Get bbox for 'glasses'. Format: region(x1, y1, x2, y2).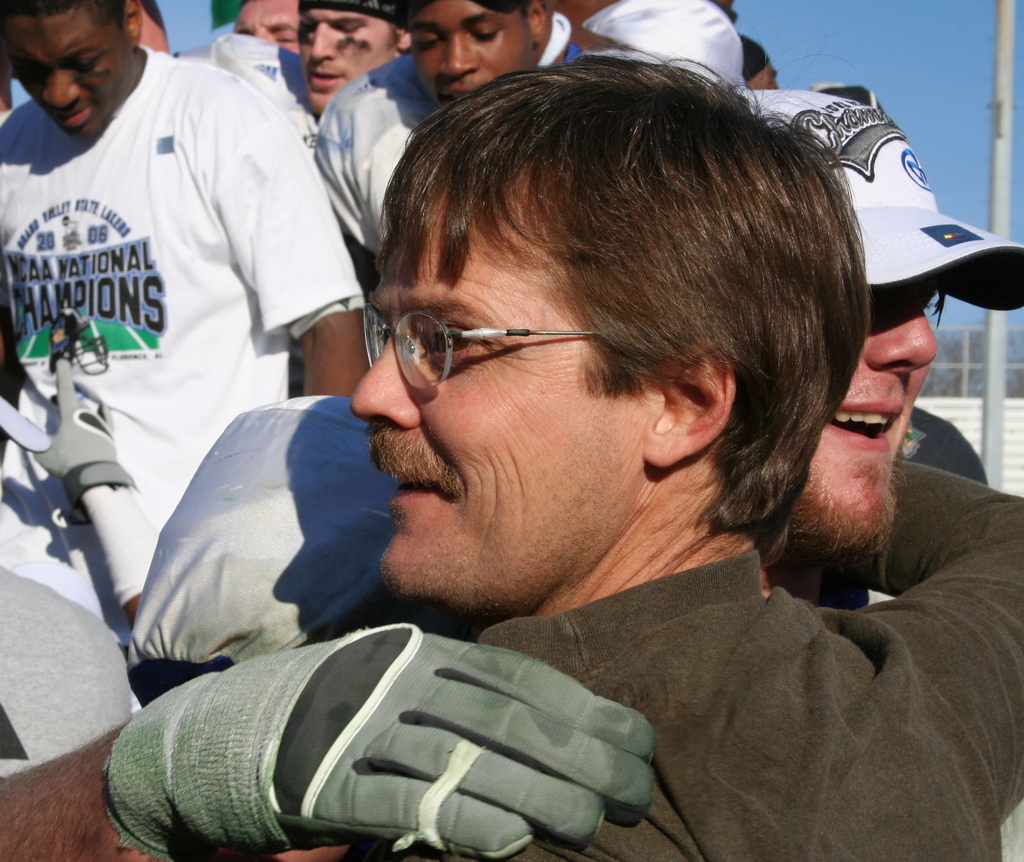
region(362, 301, 609, 392).
